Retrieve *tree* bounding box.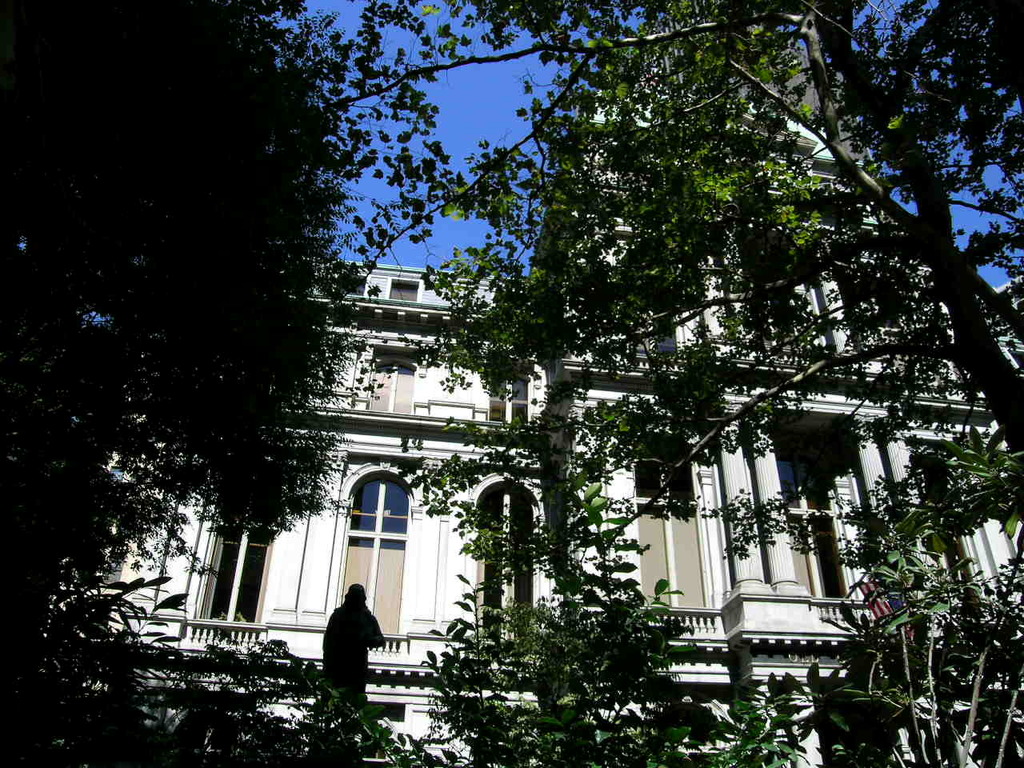
Bounding box: [0,0,378,767].
